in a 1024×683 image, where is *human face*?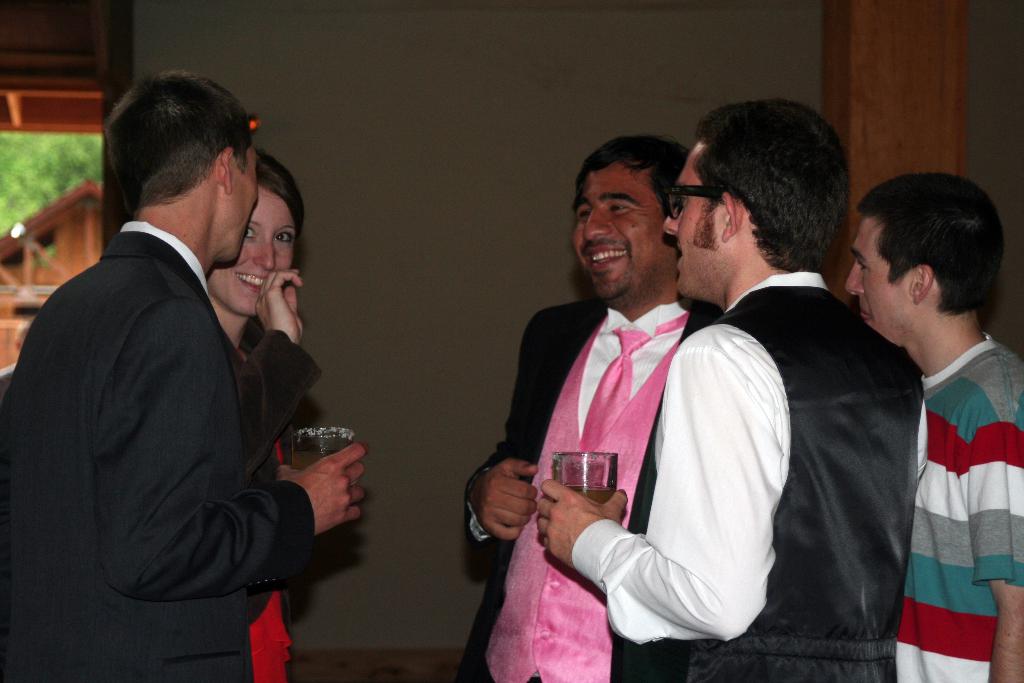
detection(844, 222, 912, 344).
